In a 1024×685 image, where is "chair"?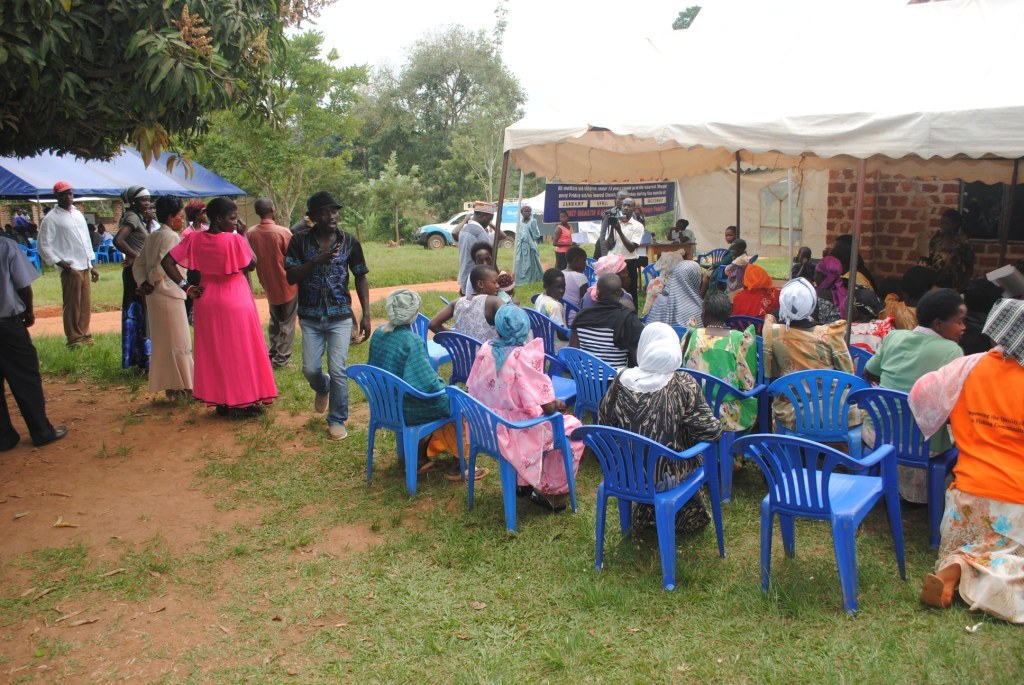
[410, 309, 455, 370].
